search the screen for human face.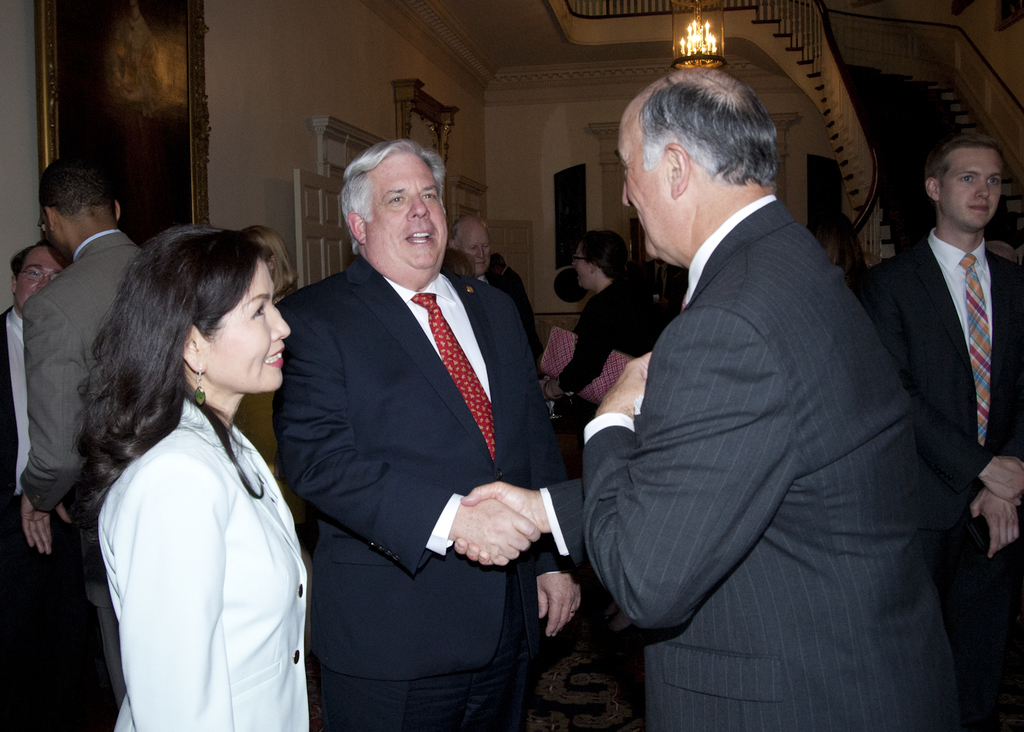
Found at [943, 148, 1003, 227].
